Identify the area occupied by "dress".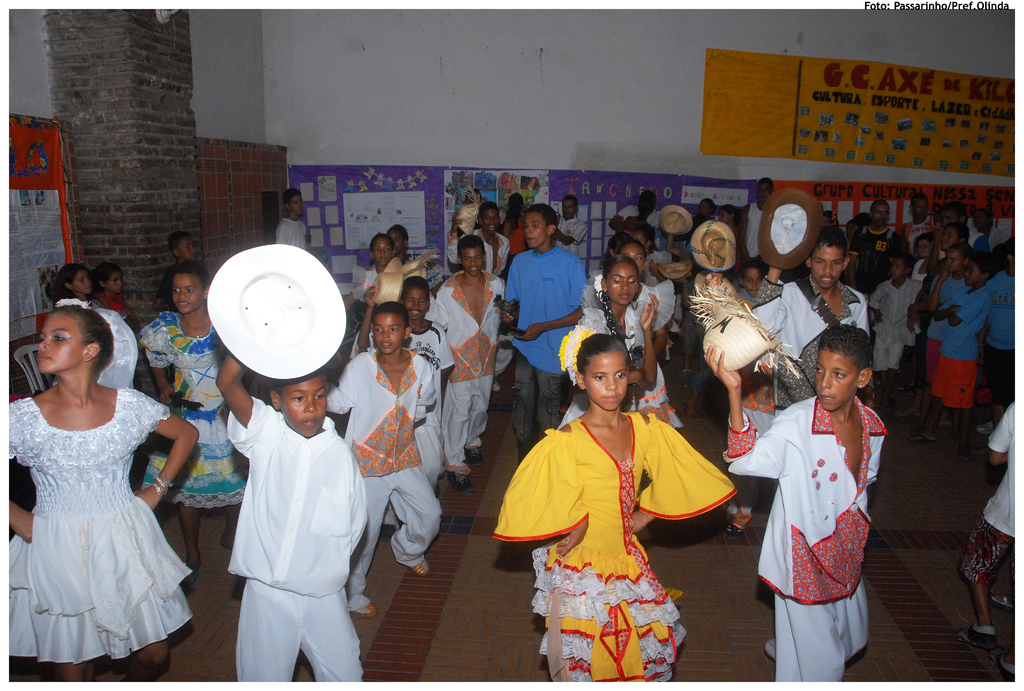
Area: select_region(568, 293, 666, 422).
